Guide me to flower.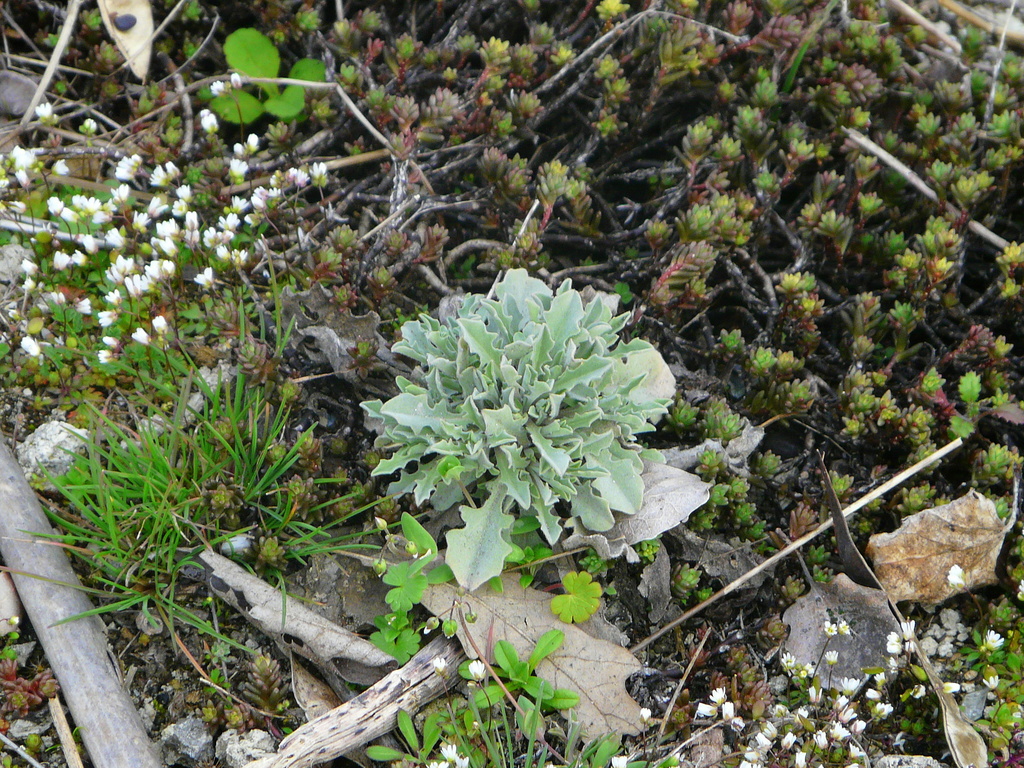
Guidance: bbox=(449, 754, 472, 767).
